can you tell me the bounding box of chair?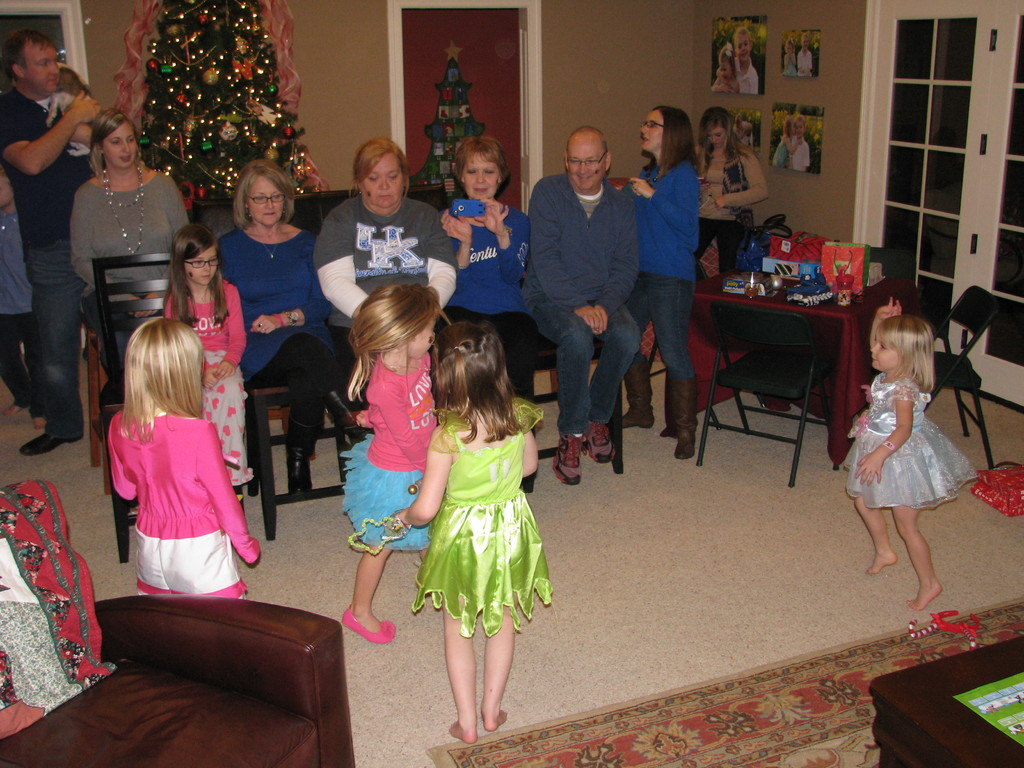
x1=918, y1=291, x2=998, y2=474.
